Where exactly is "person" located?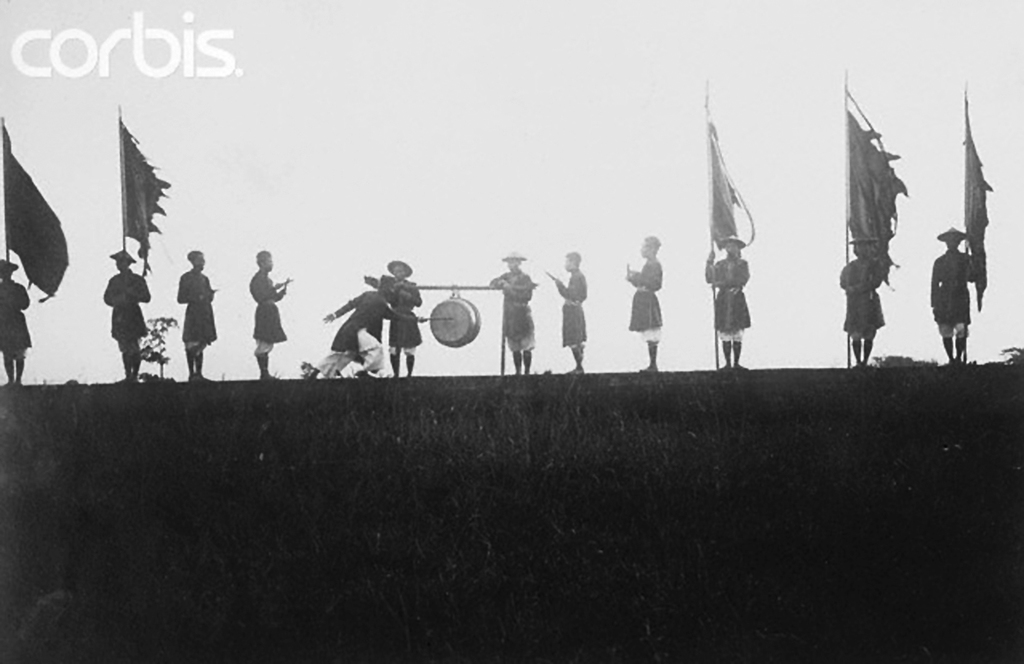
Its bounding box is [0,261,31,386].
